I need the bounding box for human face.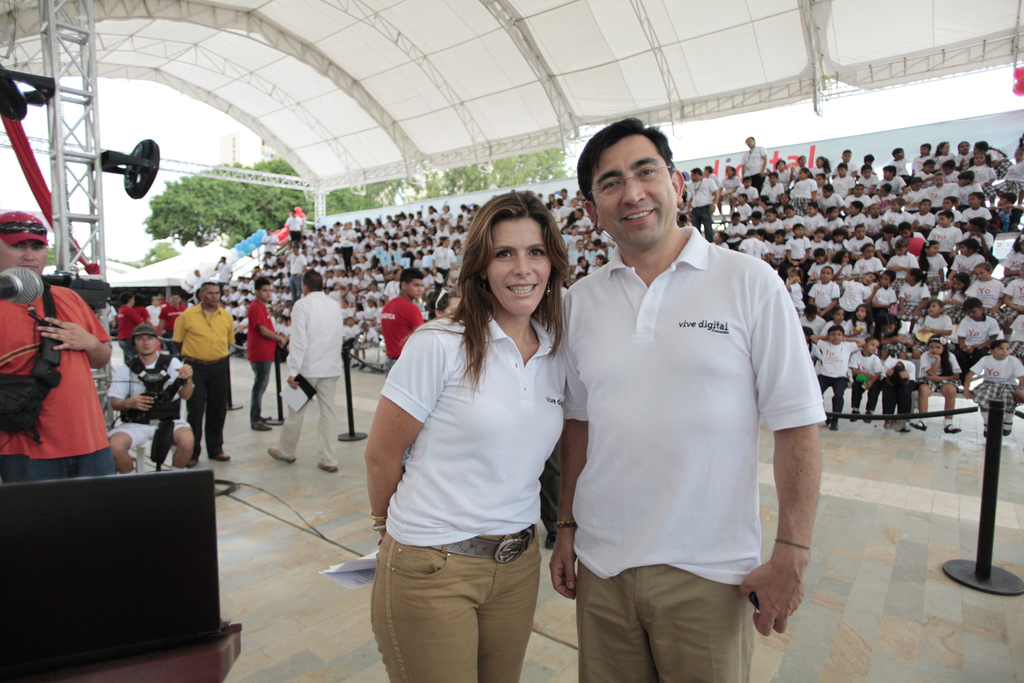
Here it is: crop(595, 131, 678, 238).
